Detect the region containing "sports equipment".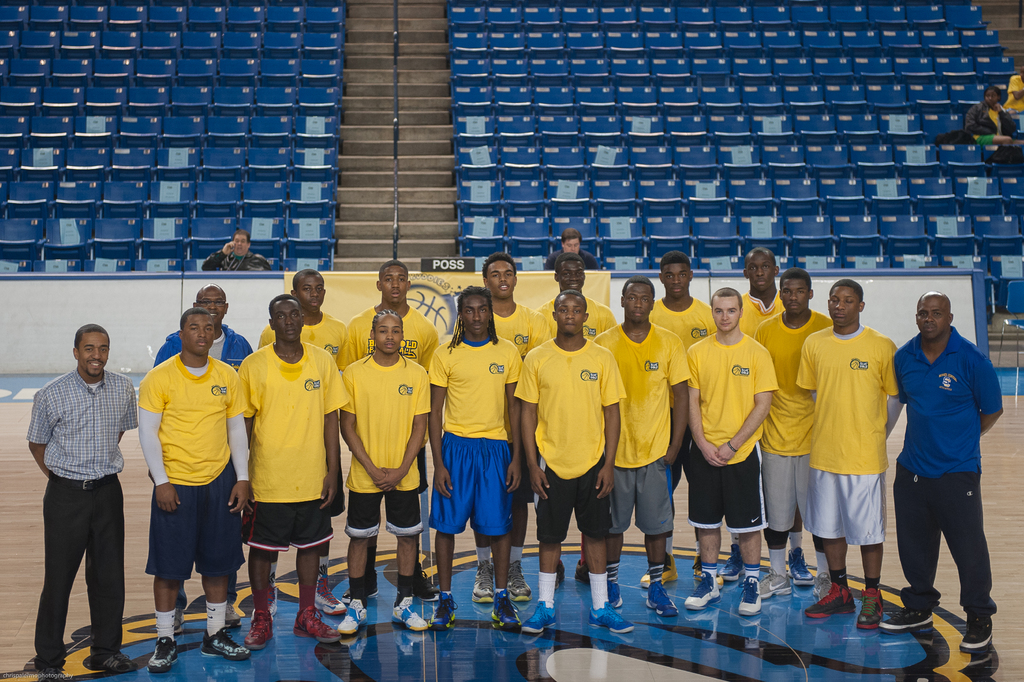
(left=491, top=588, right=521, bottom=633).
